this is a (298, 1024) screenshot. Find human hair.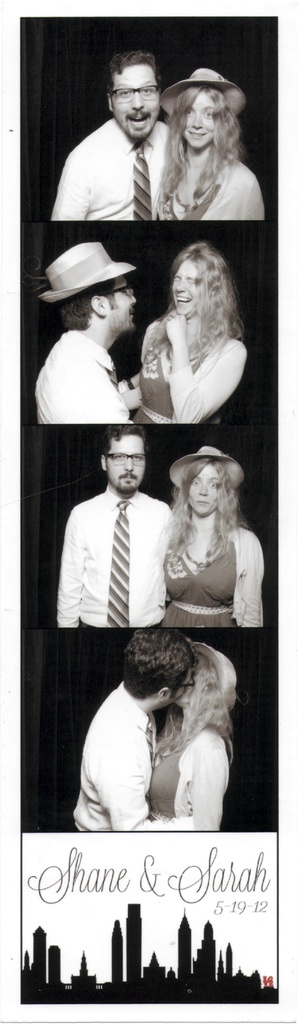
Bounding box: Rect(164, 457, 248, 557).
